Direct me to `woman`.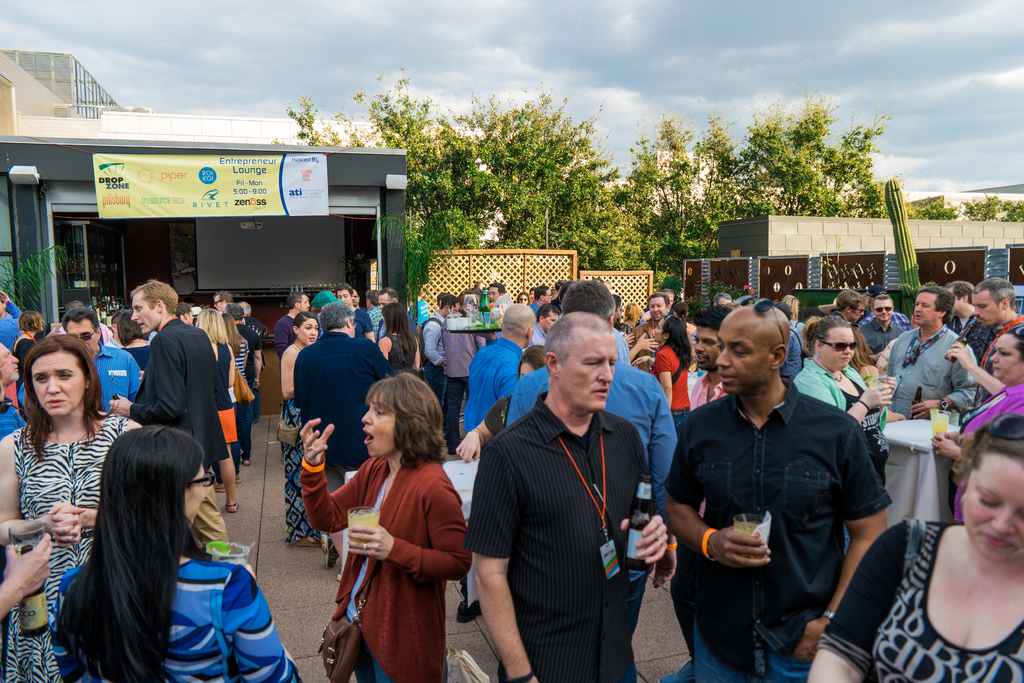
Direction: detection(0, 337, 139, 682).
